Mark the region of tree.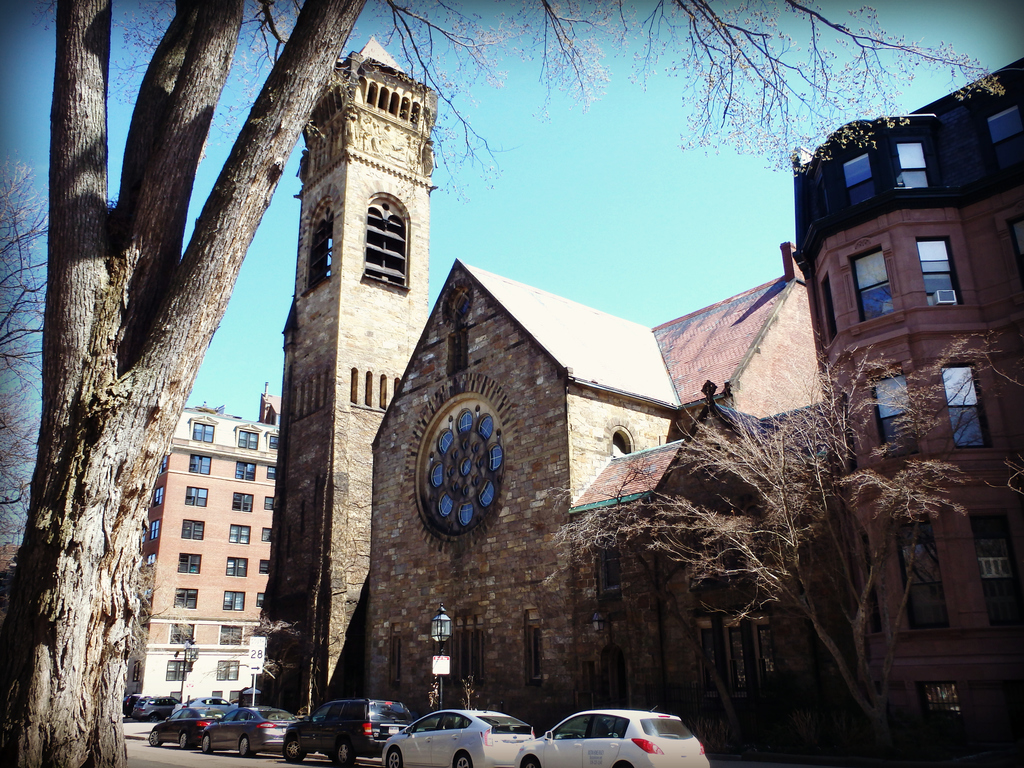
Region: 566, 322, 1021, 755.
